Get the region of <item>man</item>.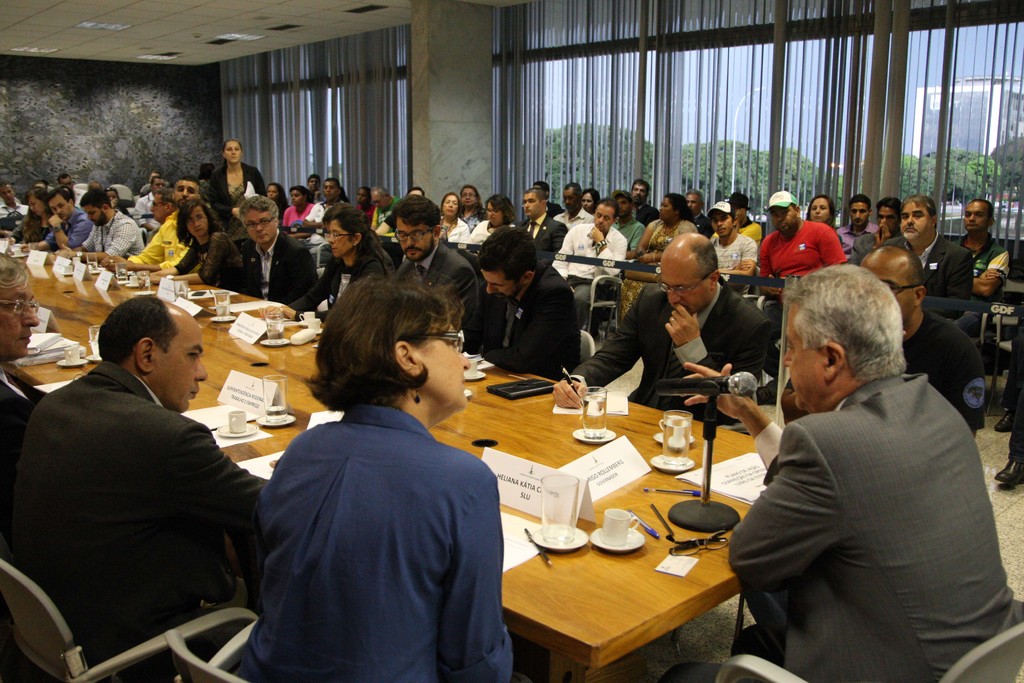
[left=394, top=195, right=479, bottom=352].
